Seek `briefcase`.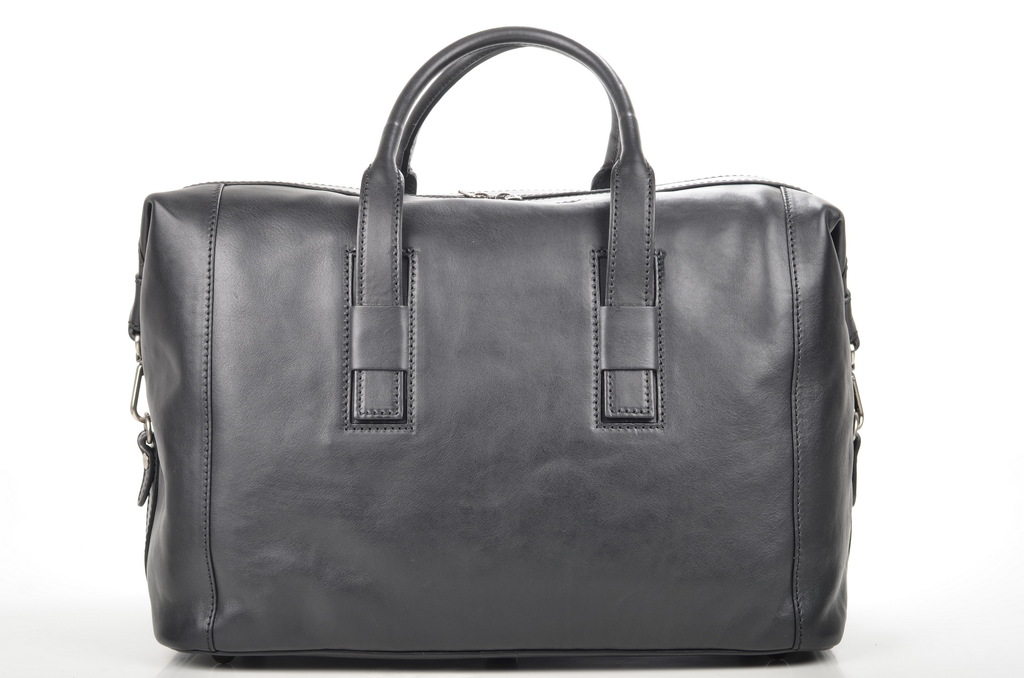
box=[99, 16, 912, 677].
